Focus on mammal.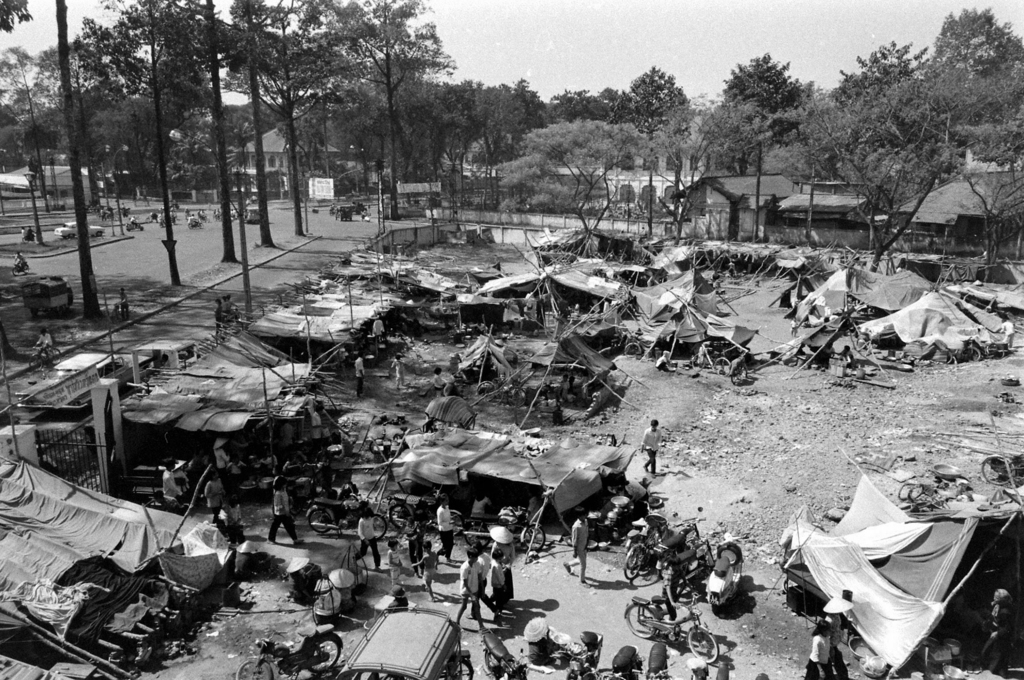
Focused at x1=412, y1=537, x2=440, y2=600.
